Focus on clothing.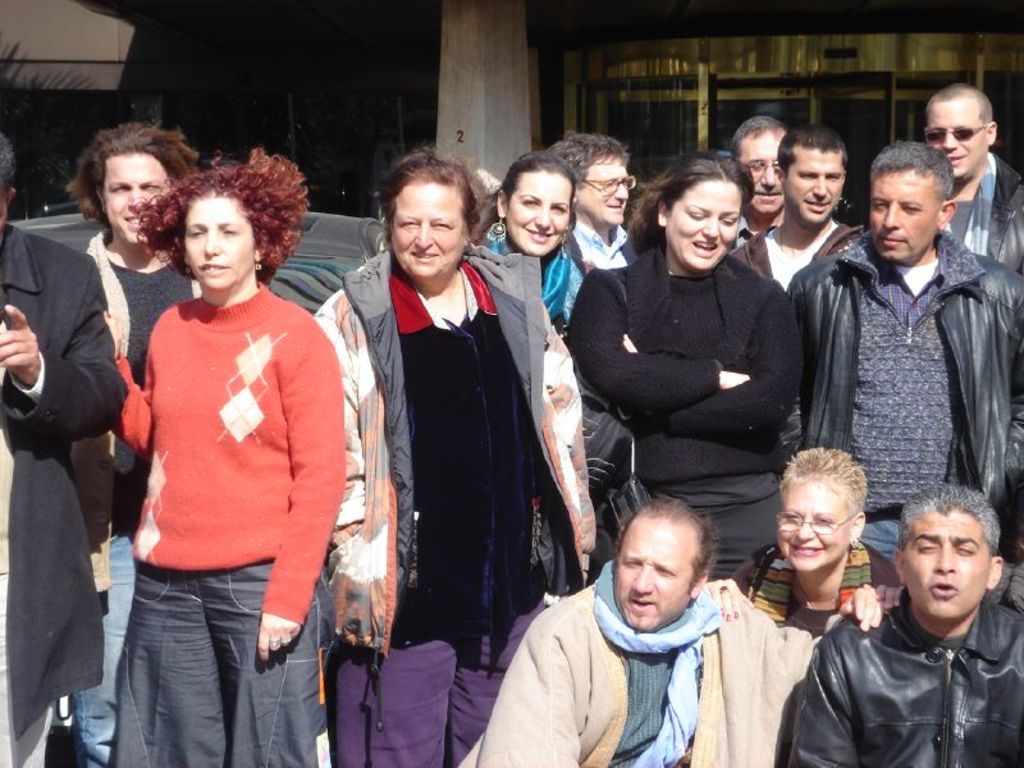
Focused at bbox=[56, 530, 136, 767].
